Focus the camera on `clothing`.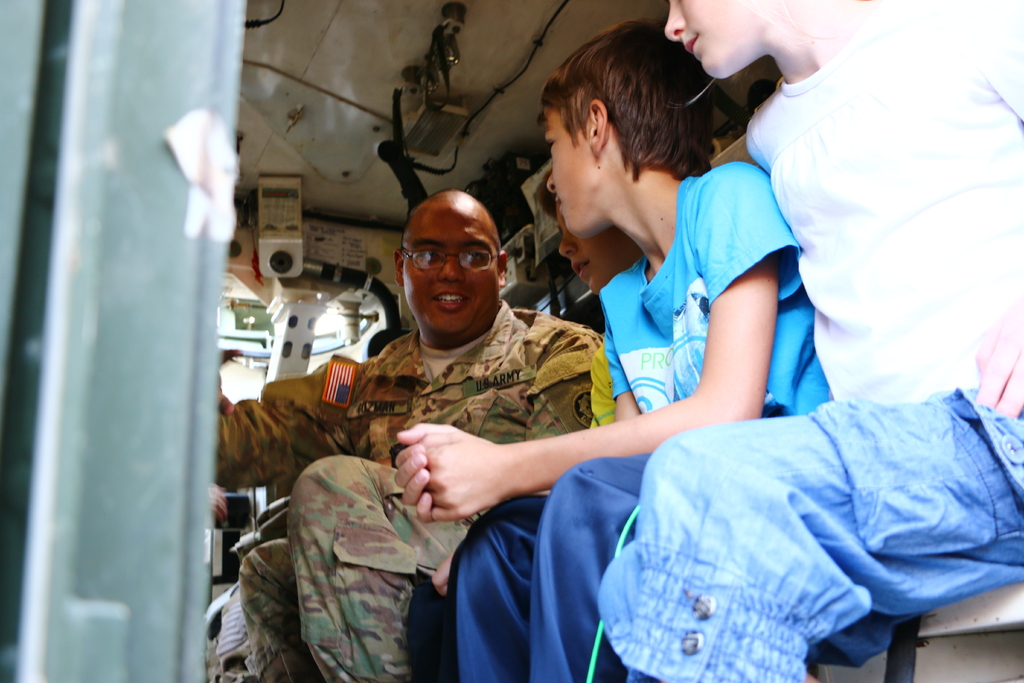
Focus region: box(440, 172, 831, 682).
